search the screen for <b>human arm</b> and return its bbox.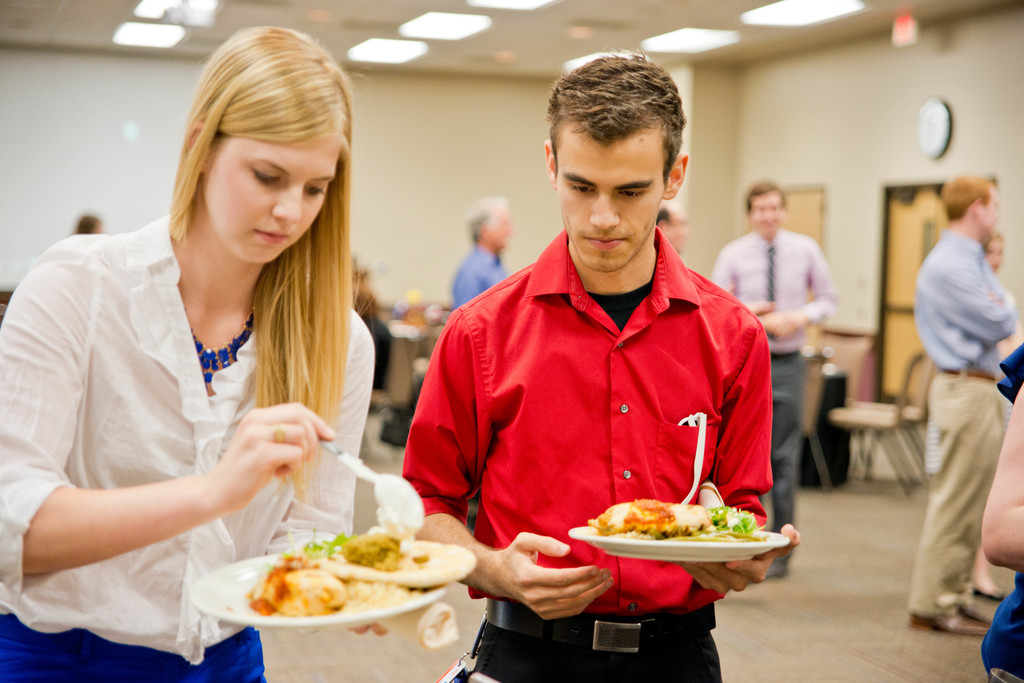
Found: (left=709, top=242, right=735, bottom=303).
